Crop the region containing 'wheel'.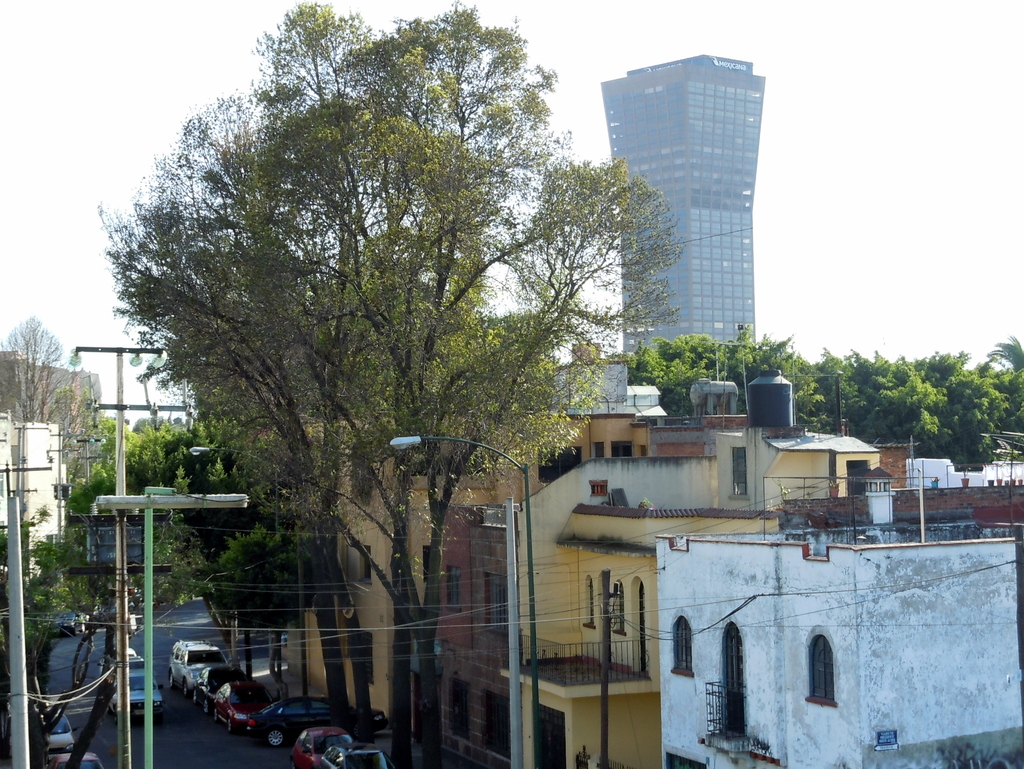
Crop region: 269/729/291/752.
